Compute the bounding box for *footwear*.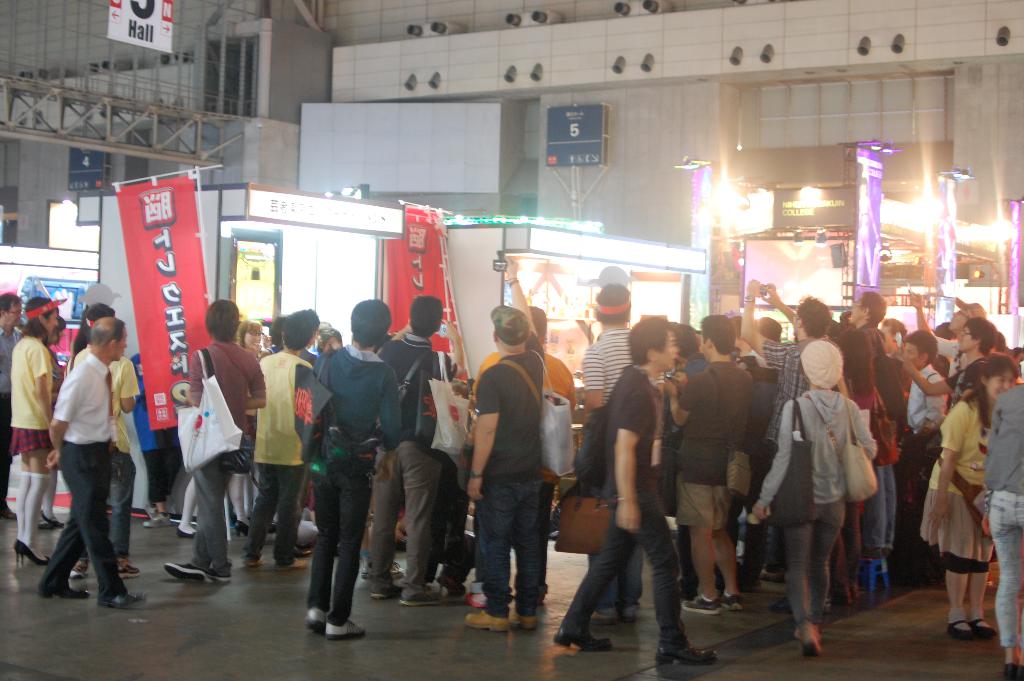
Rect(273, 555, 307, 571).
